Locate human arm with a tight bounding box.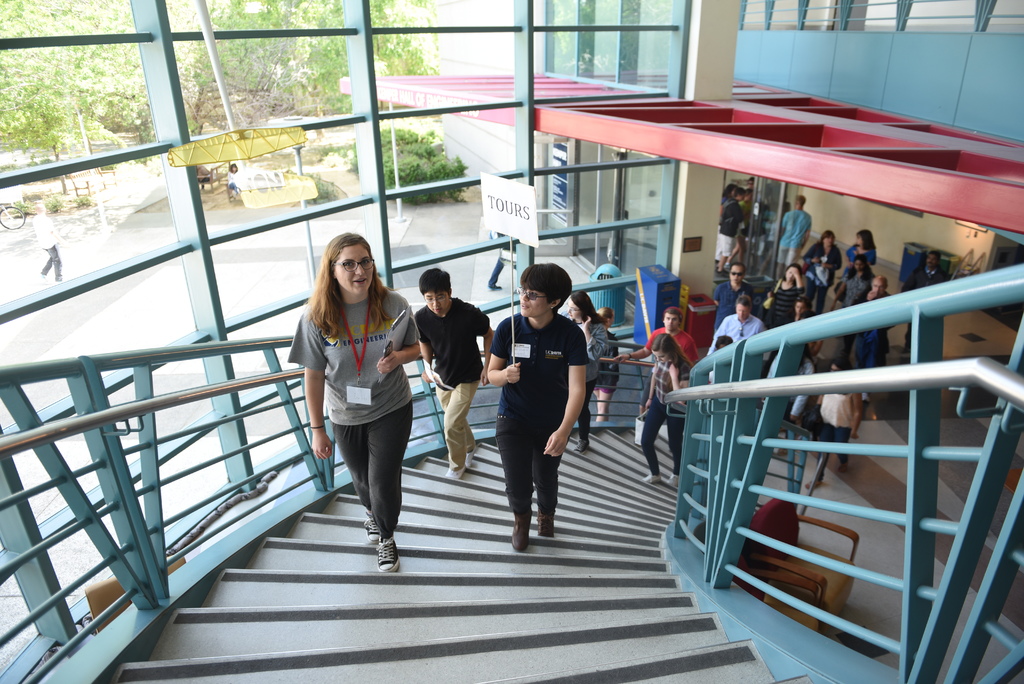
left=803, top=211, right=810, bottom=248.
